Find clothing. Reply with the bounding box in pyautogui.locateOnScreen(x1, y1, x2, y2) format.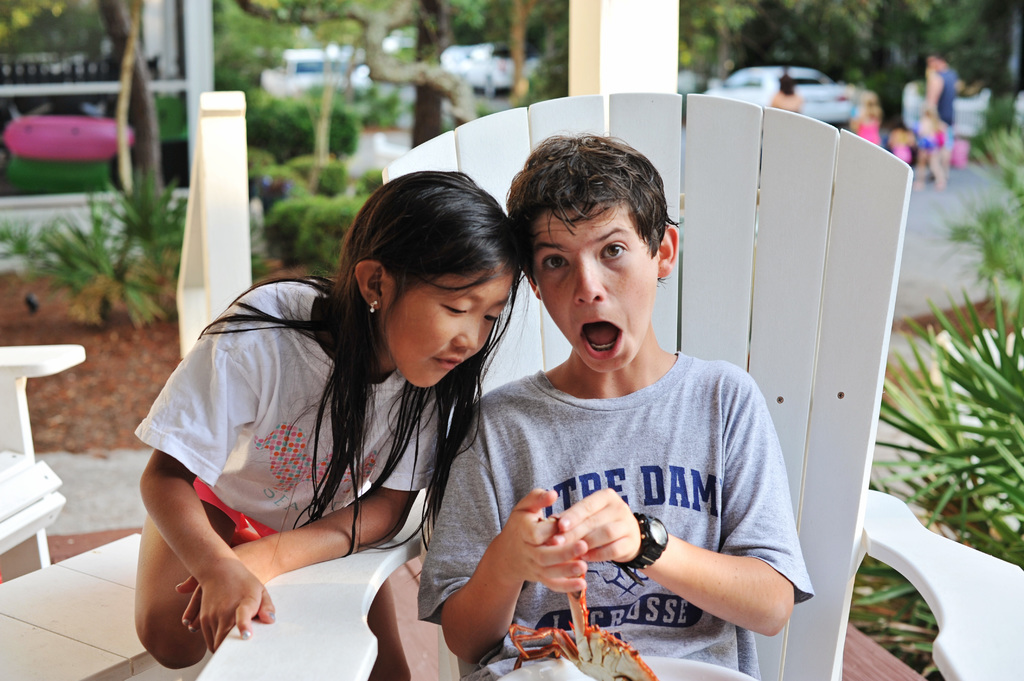
pyautogui.locateOnScreen(932, 69, 959, 159).
